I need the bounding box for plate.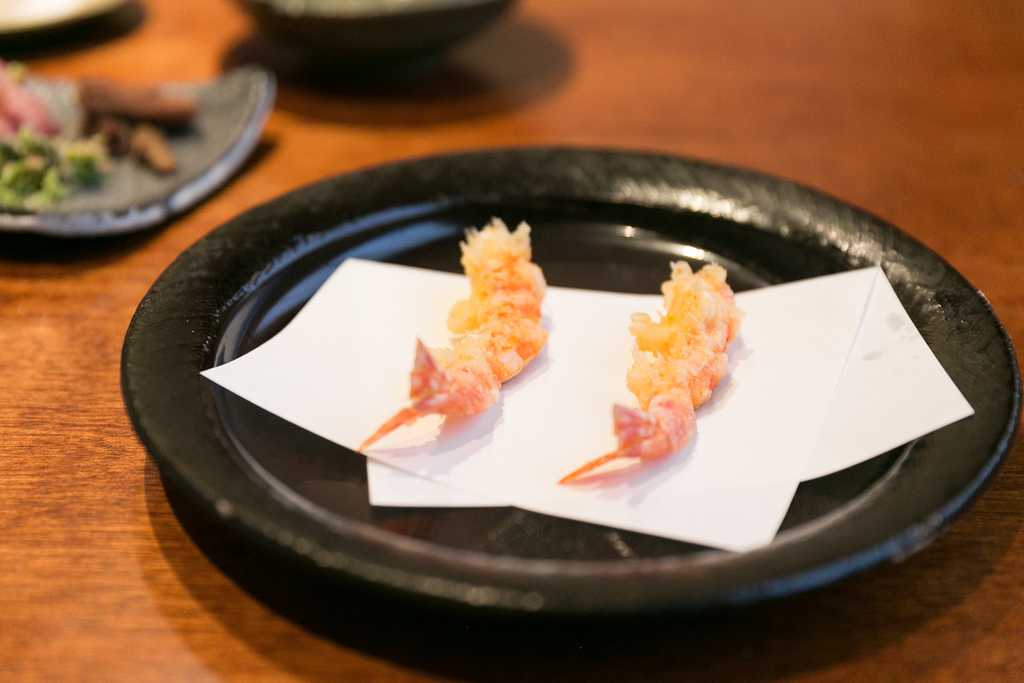
Here it is: {"left": 0, "top": 65, "right": 263, "bottom": 246}.
